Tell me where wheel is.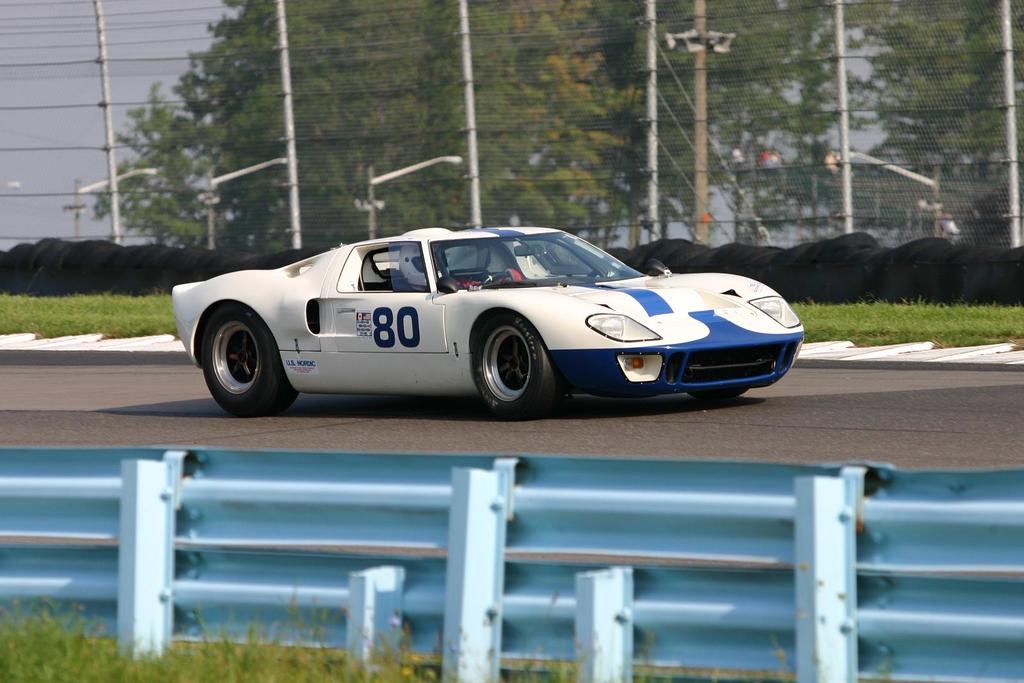
wheel is at [x1=473, y1=319, x2=550, y2=410].
